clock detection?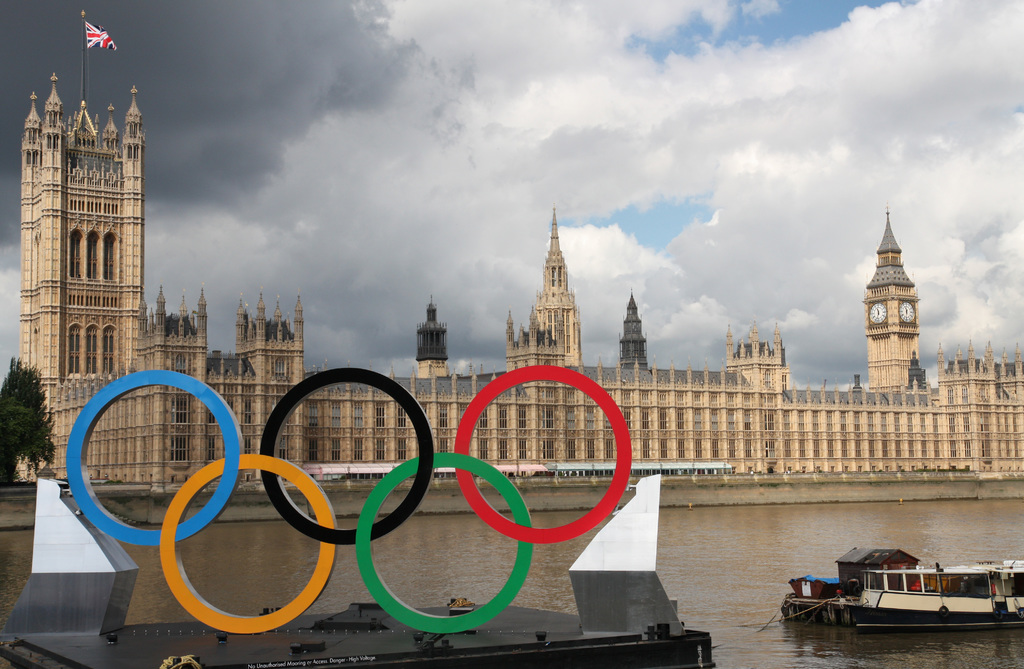
region(870, 304, 888, 320)
